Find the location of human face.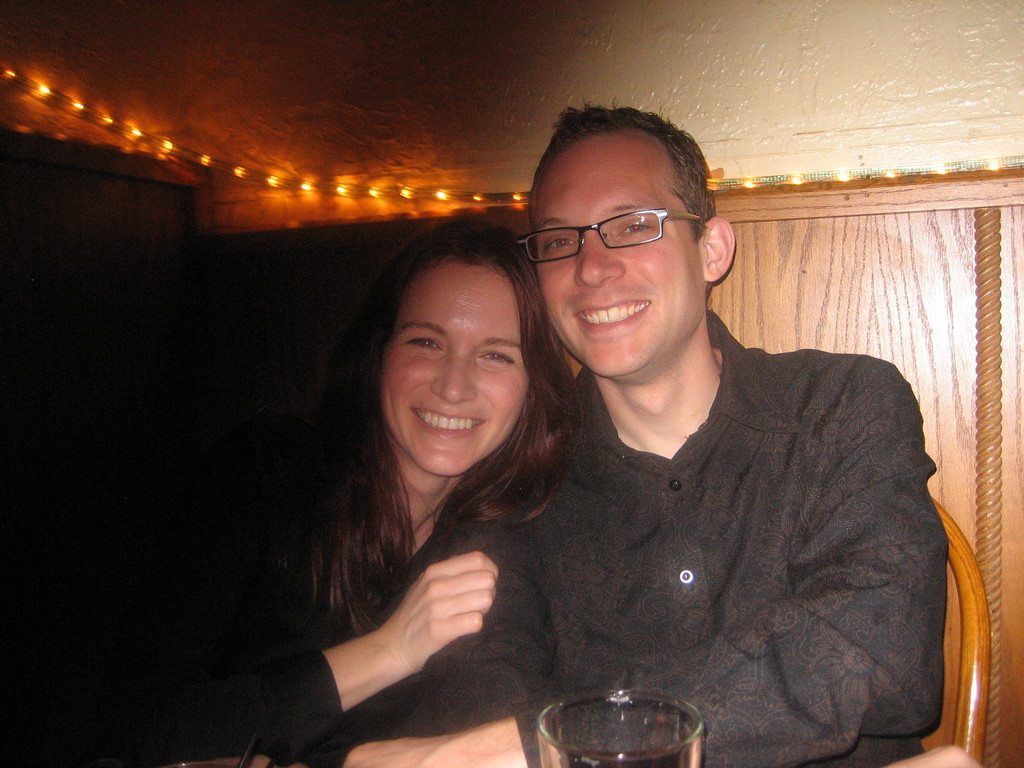
Location: 382:273:534:476.
